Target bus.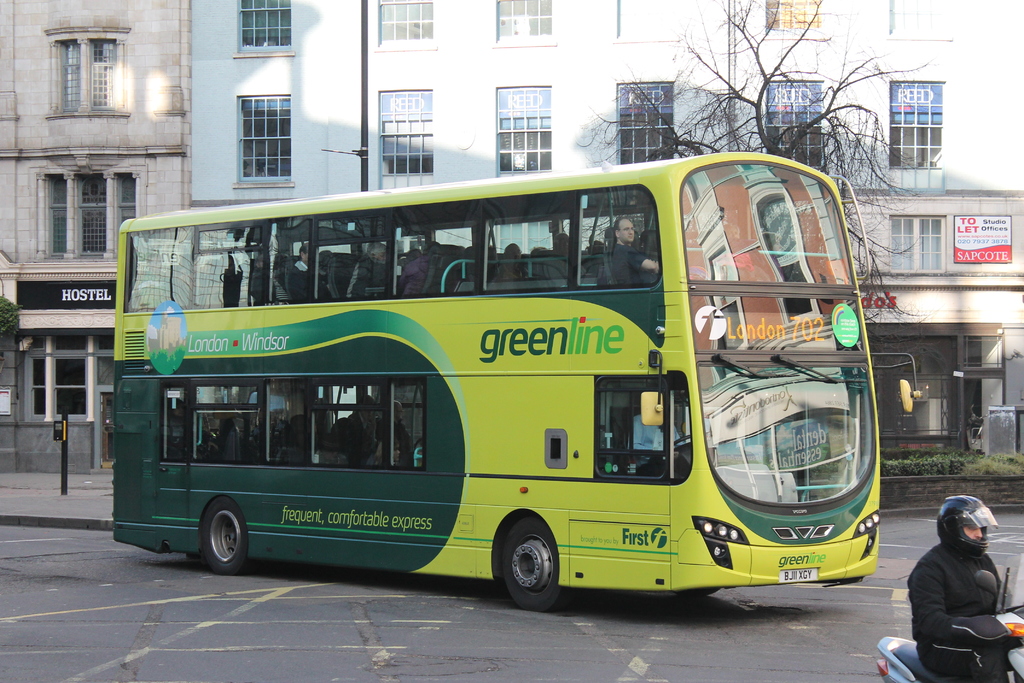
Target region: 106:153:924:616.
